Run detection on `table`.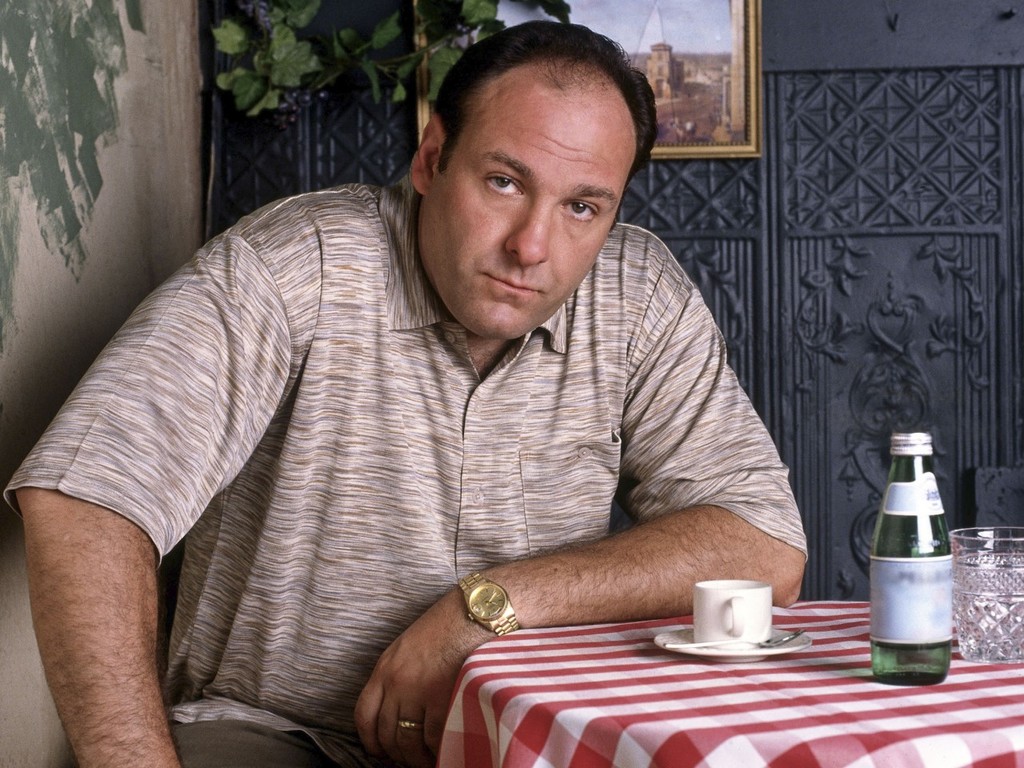
Result: <region>434, 592, 1023, 767</region>.
